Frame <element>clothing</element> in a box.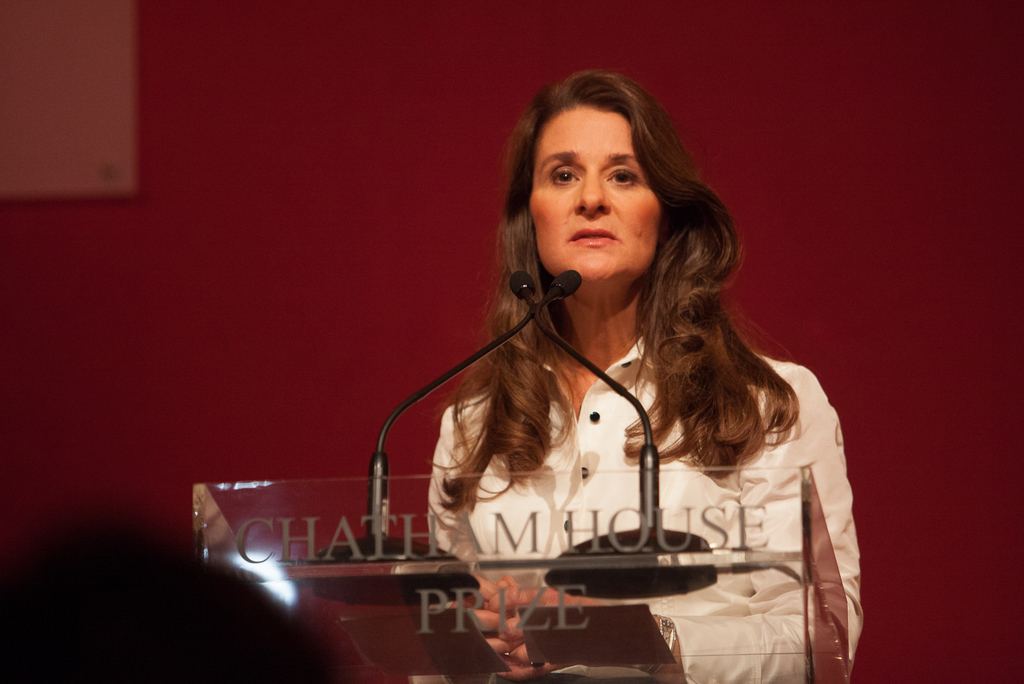
423,329,883,683.
